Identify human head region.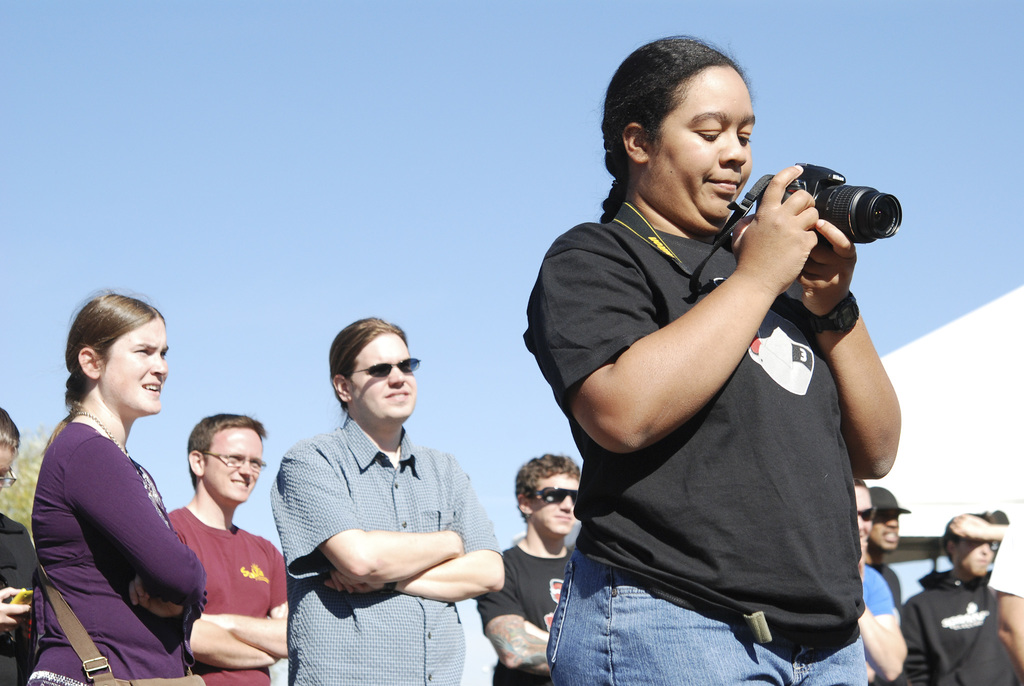
Region: pyautogui.locateOnScreen(856, 477, 871, 553).
